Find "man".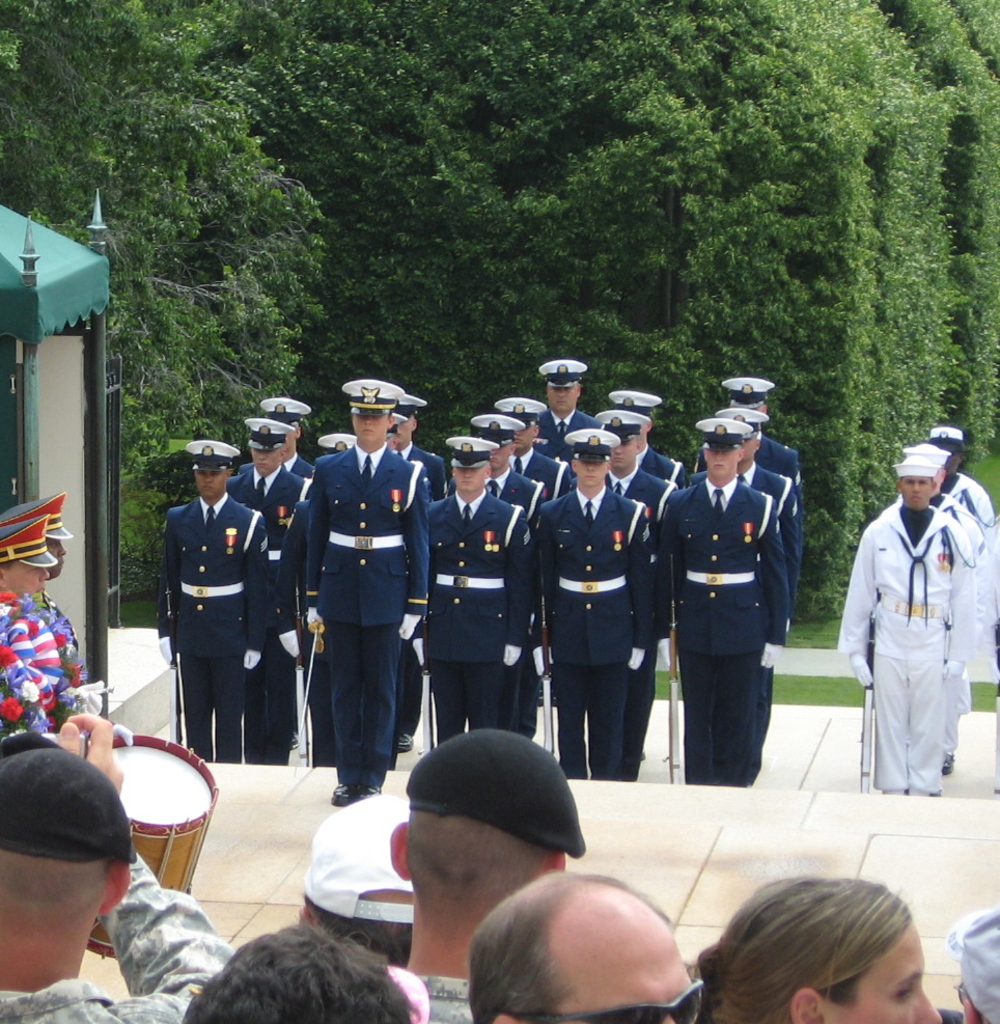
[0,514,87,734].
